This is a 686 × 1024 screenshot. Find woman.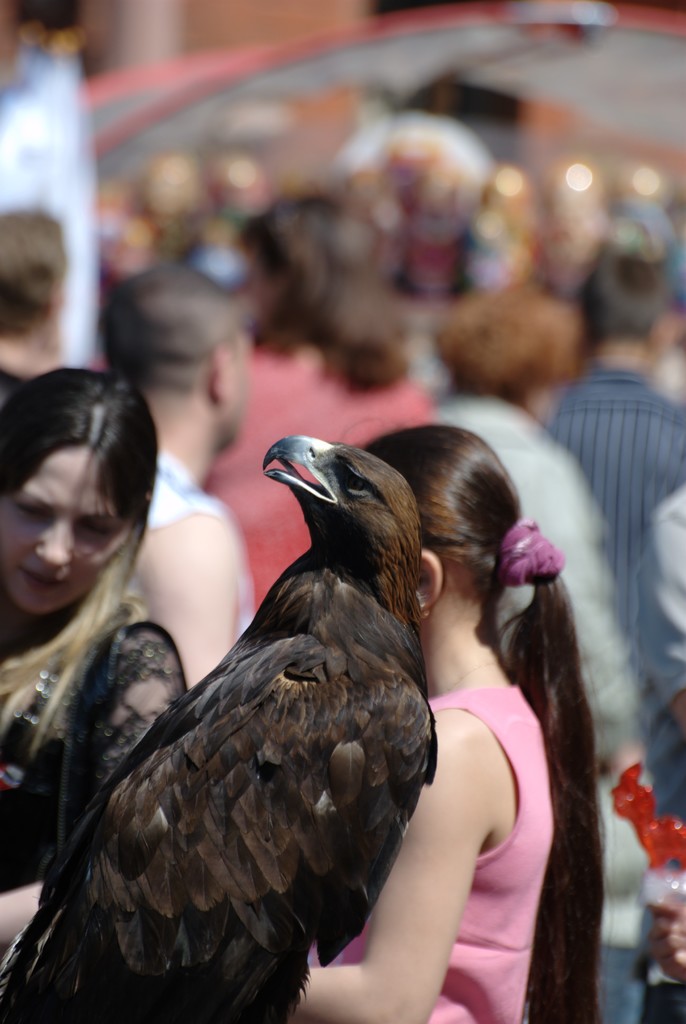
Bounding box: bbox(0, 347, 202, 781).
